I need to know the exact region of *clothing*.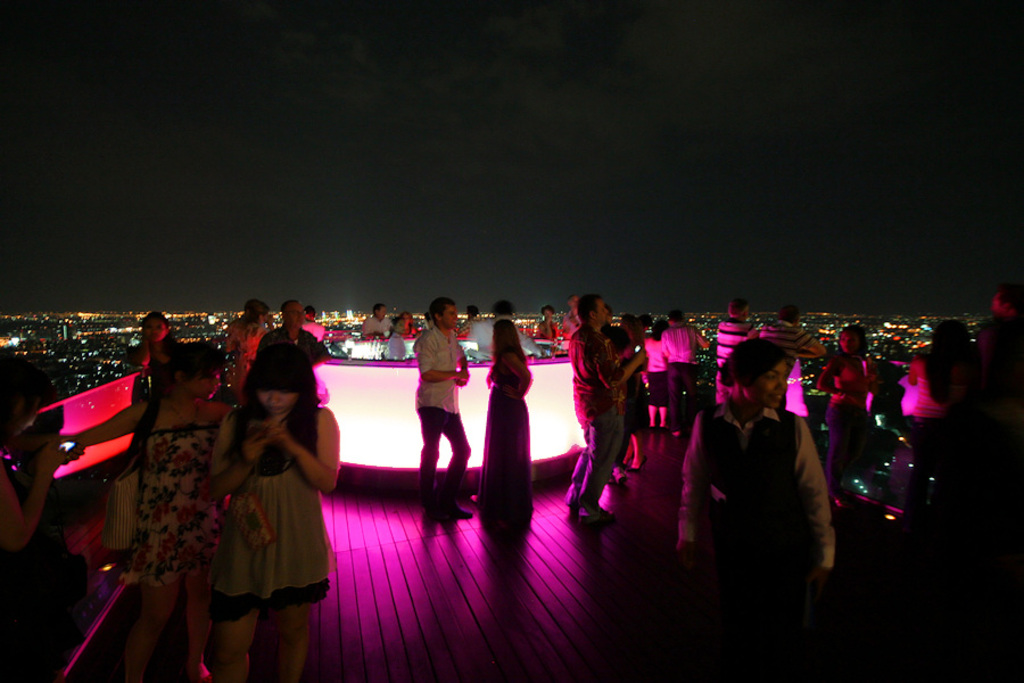
Region: BBox(570, 321, 621, 430).
